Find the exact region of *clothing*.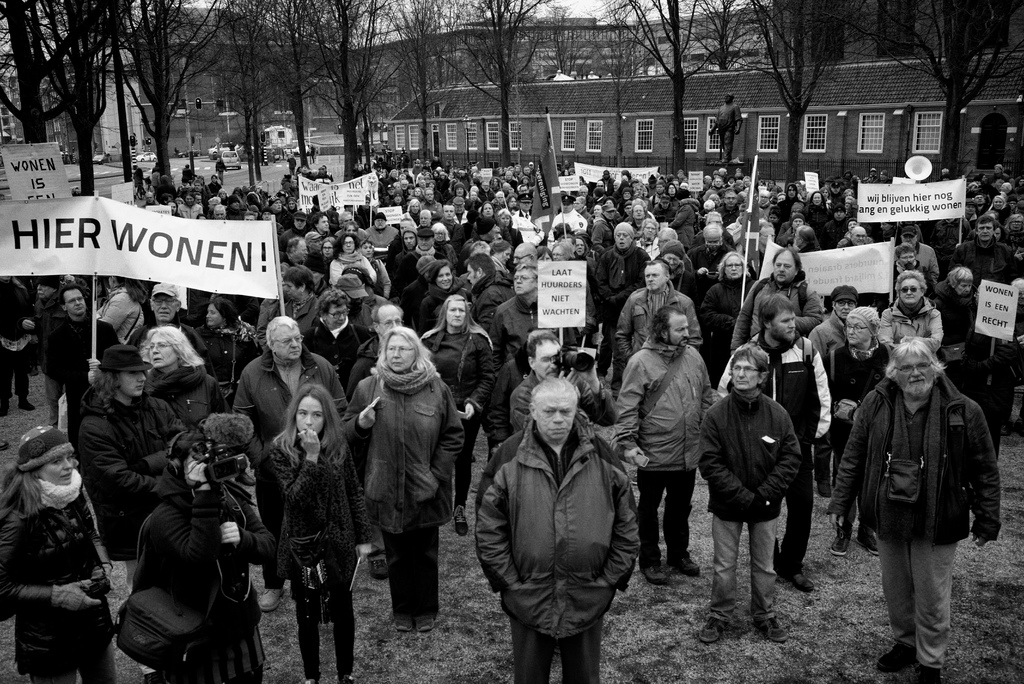
Exact region: crop(604, 177, 614, 191).
